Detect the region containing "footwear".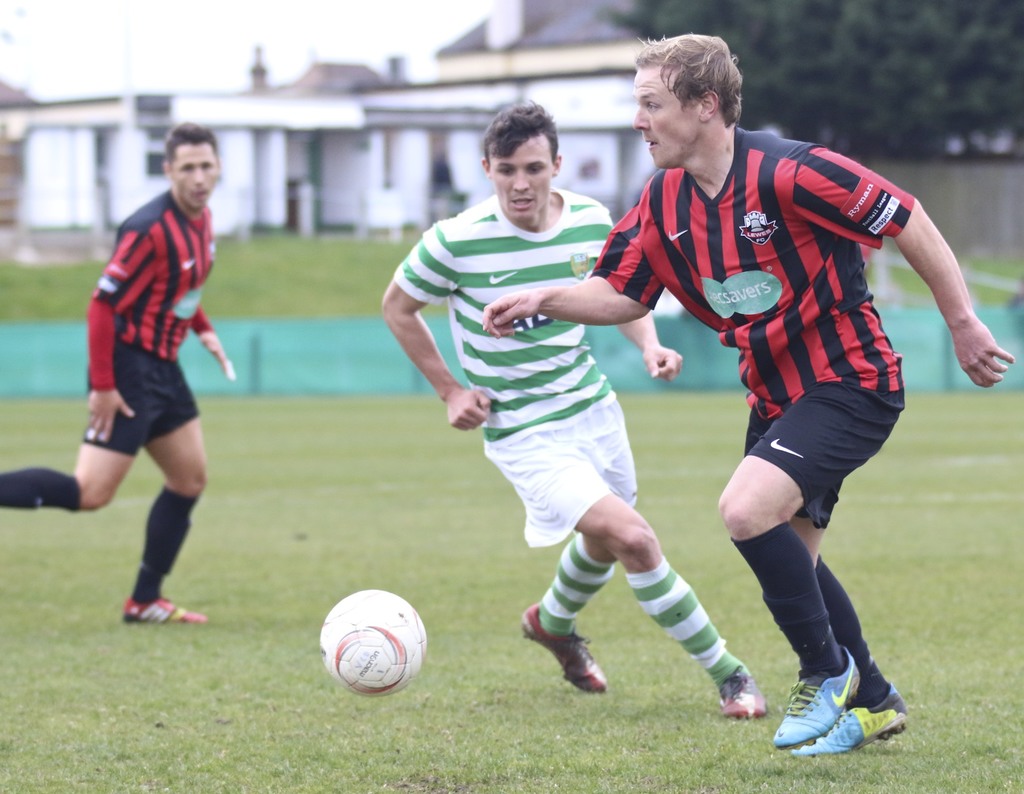
box=[509, 596, 611, 693].
